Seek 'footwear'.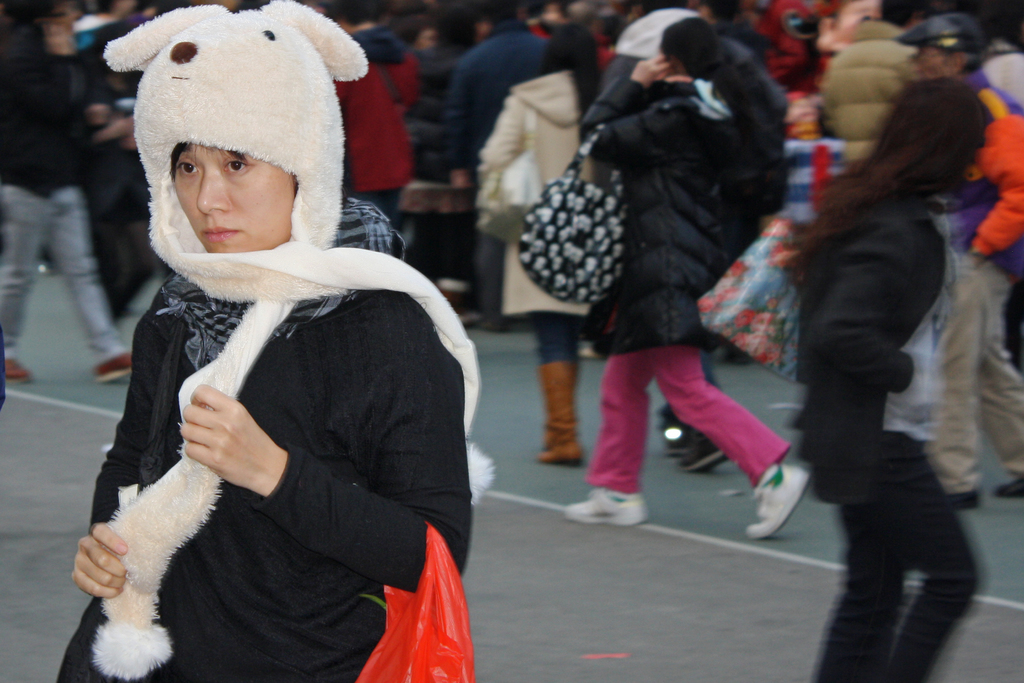
BBox(2, 355, 27, 386).
